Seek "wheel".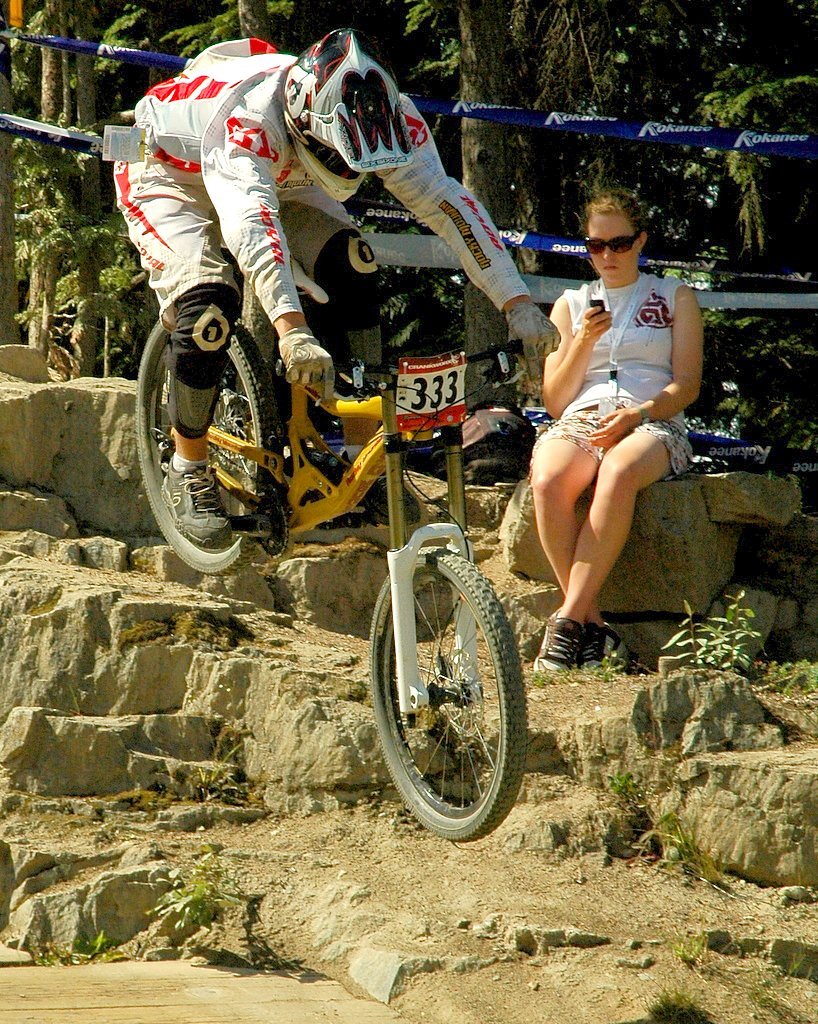
249,484,292,562.
